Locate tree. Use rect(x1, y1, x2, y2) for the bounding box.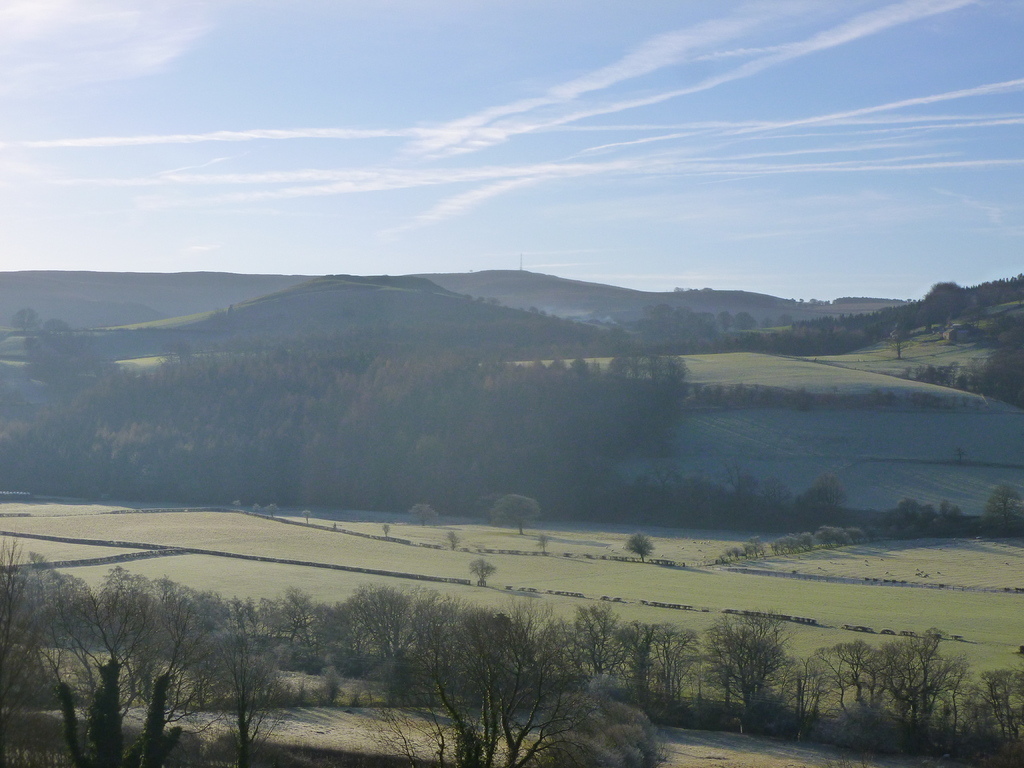
rect(499, 488, 540, 532).
